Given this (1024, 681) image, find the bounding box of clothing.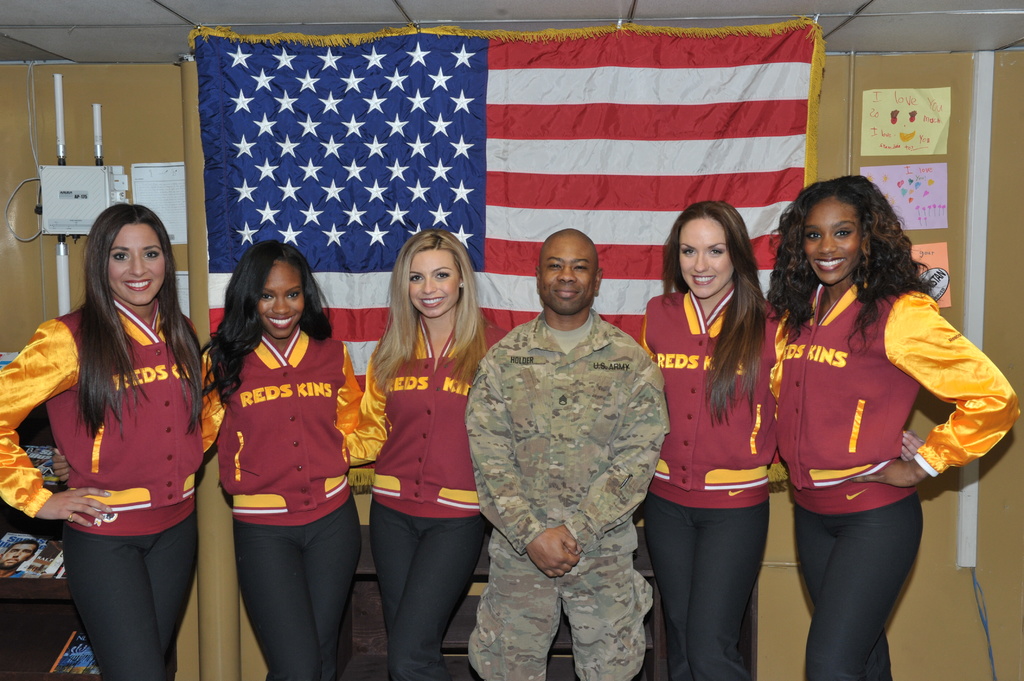
<box>774,263,1020,680</box>.
